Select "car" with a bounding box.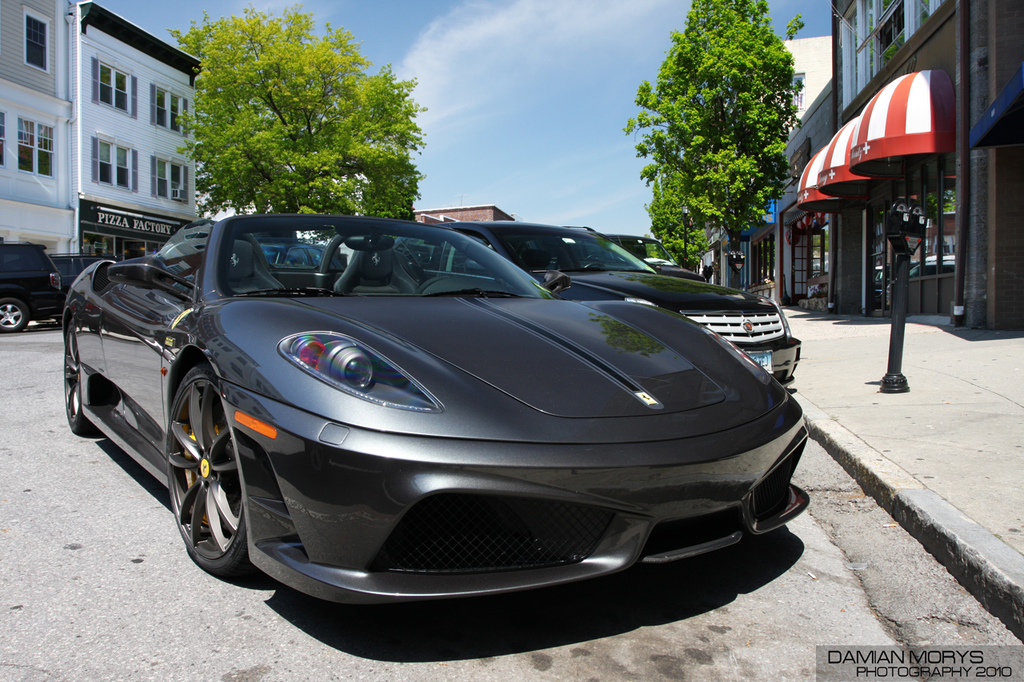
detection(393, 221, 799, 391).
